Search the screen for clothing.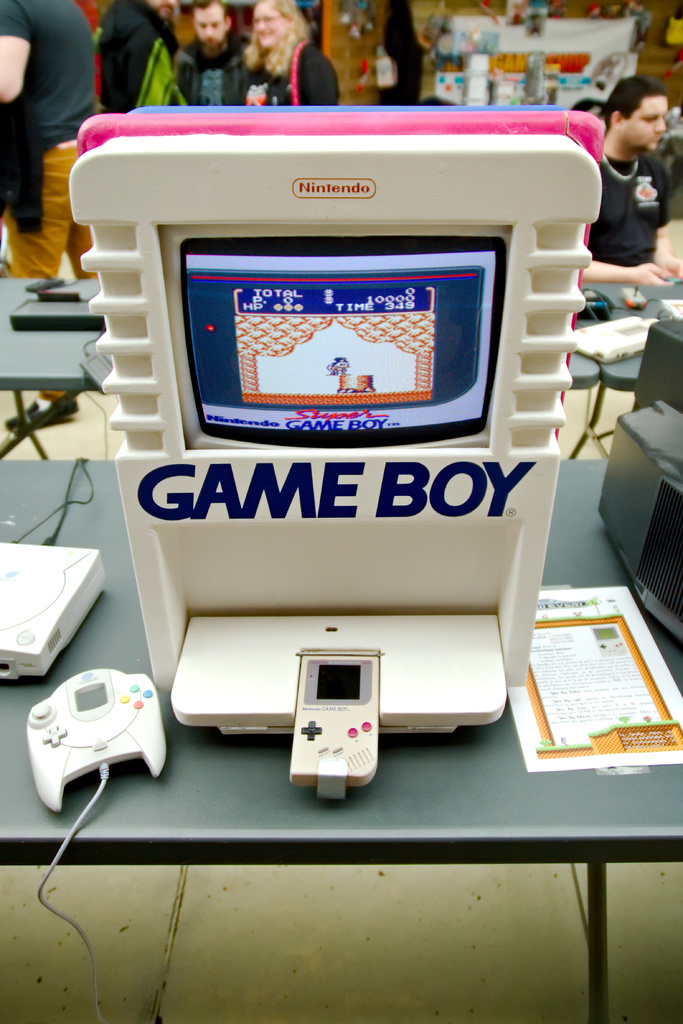
Found at left=104, top=0, right=176, bottom=112.
